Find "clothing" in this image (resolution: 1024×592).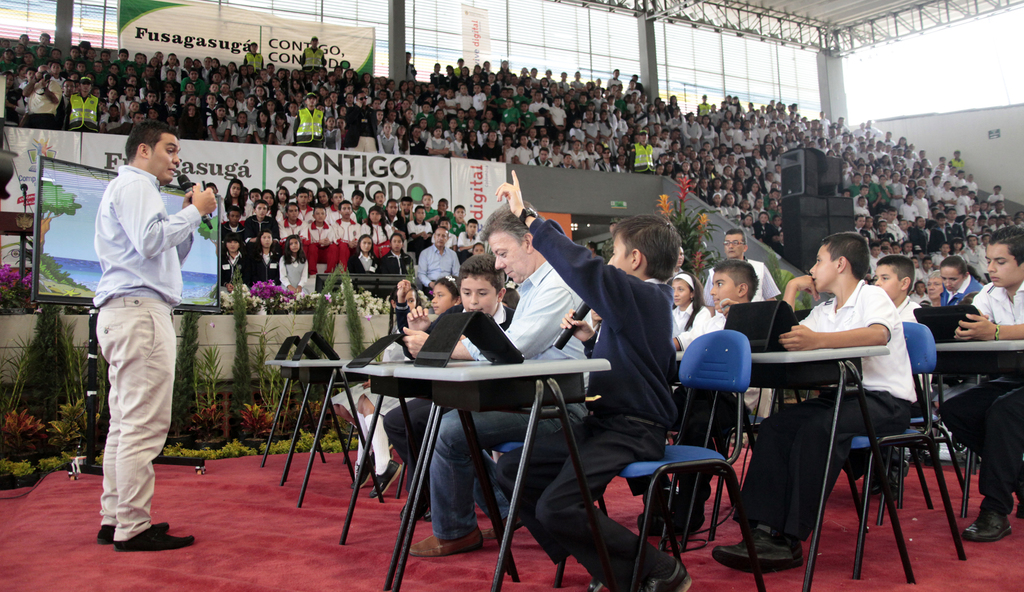
rect(390, 296, 513, 506).
